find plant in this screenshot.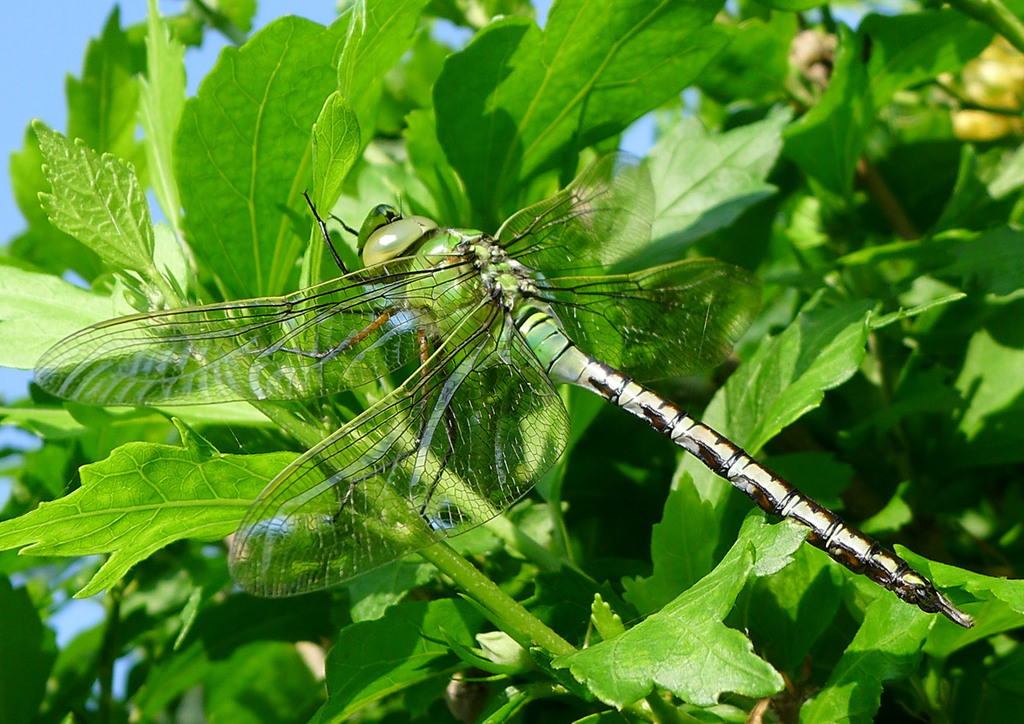
The bounding box for plant is (left=0, top=113, right=1019, bottom=676).
